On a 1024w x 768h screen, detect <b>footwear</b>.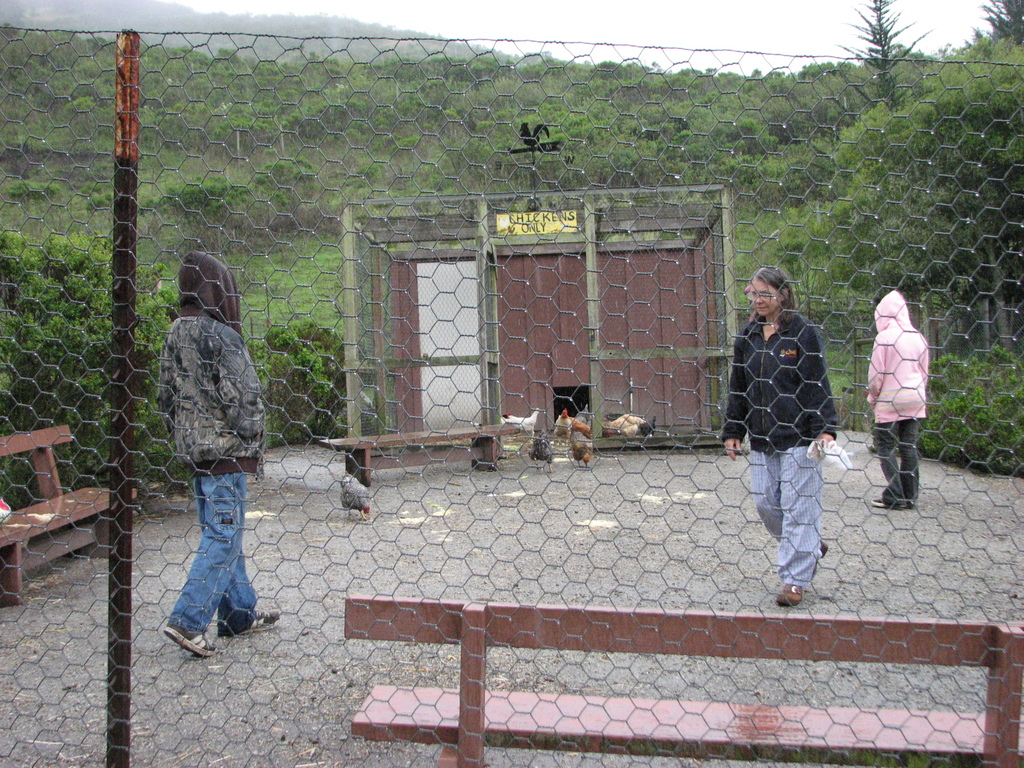
816, 535, 832, 559.
